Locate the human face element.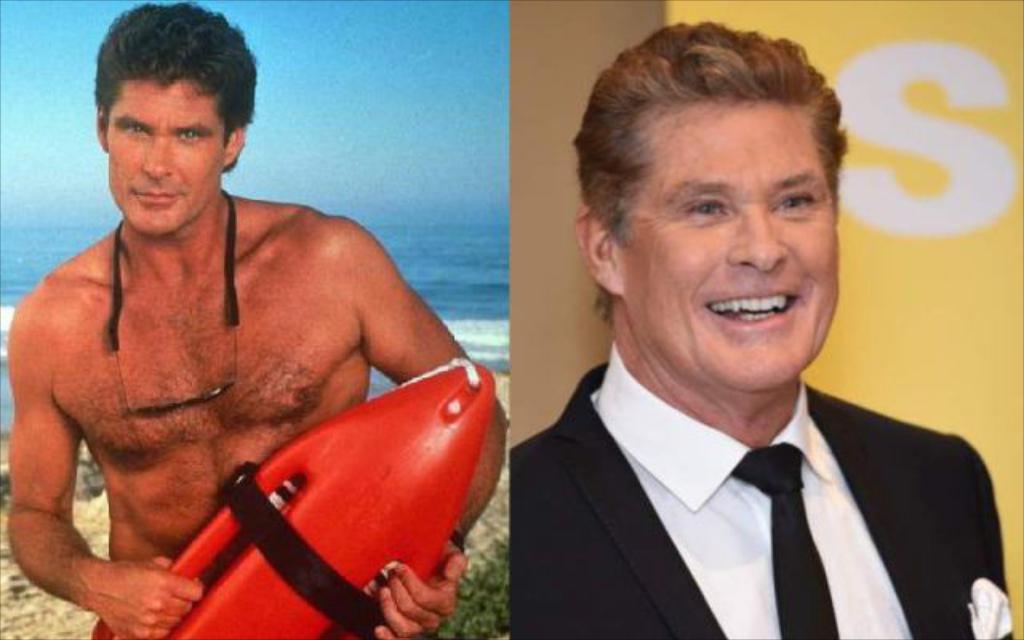
Element bbox: [left=106, top=77, right=226, bottom=230].
